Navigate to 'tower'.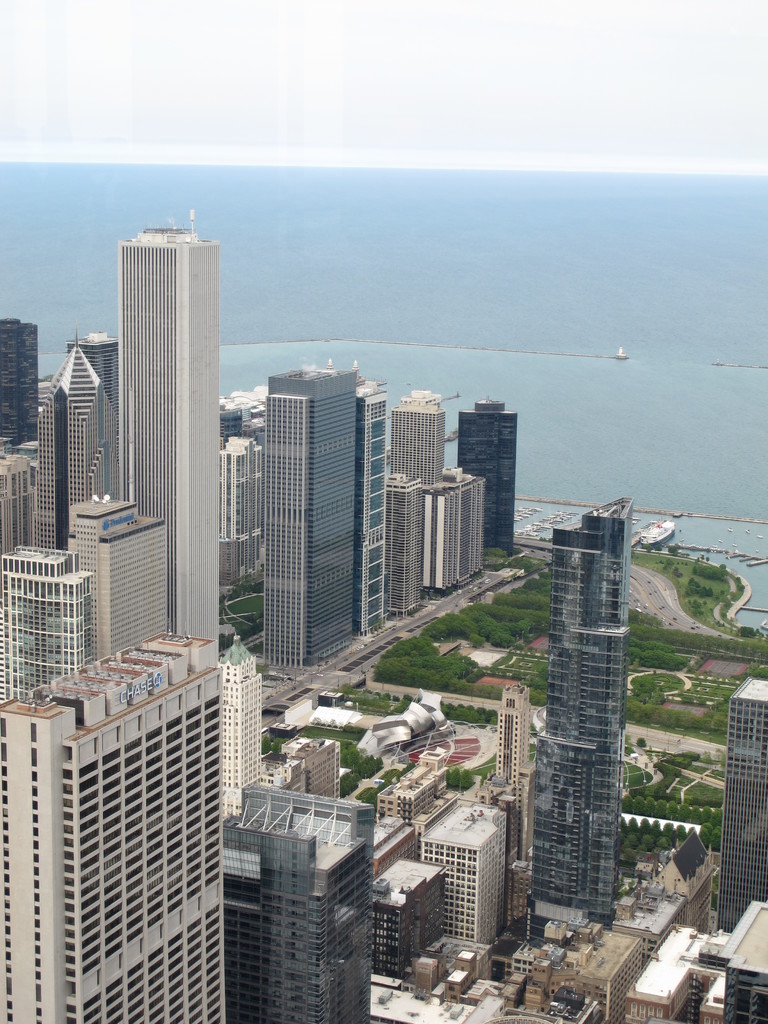
Navigation target: crop(30, 344, 111, 554).
